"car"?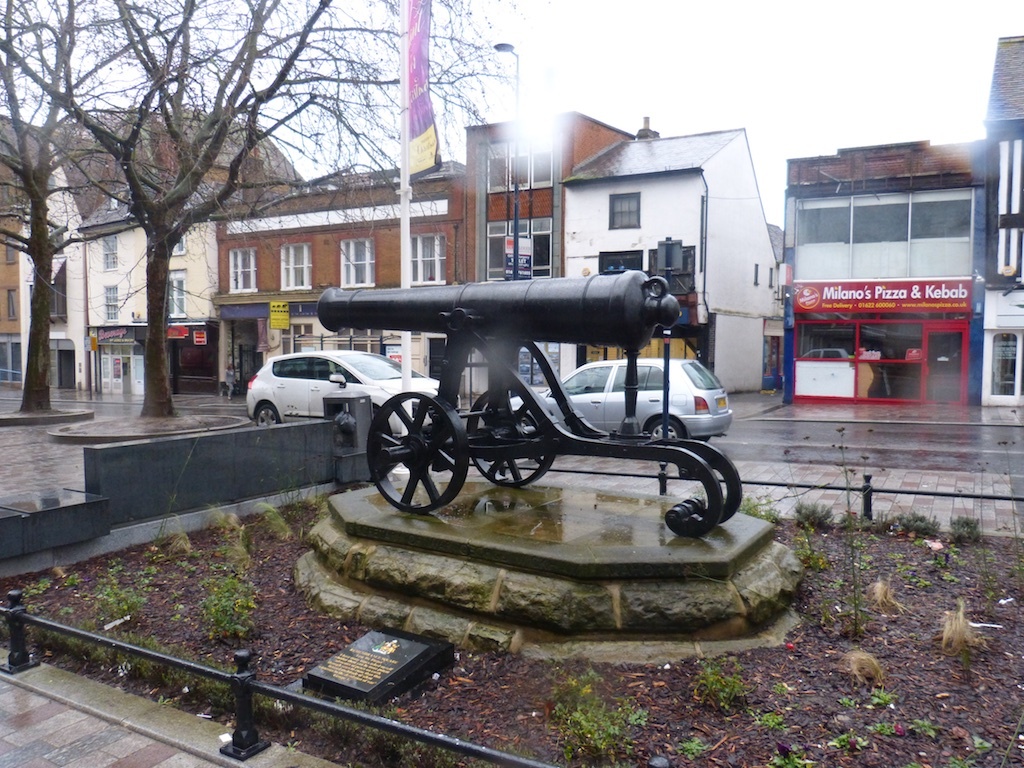
{"x1": 509, "y1": 356, "x2": 734, "y2": 440}
